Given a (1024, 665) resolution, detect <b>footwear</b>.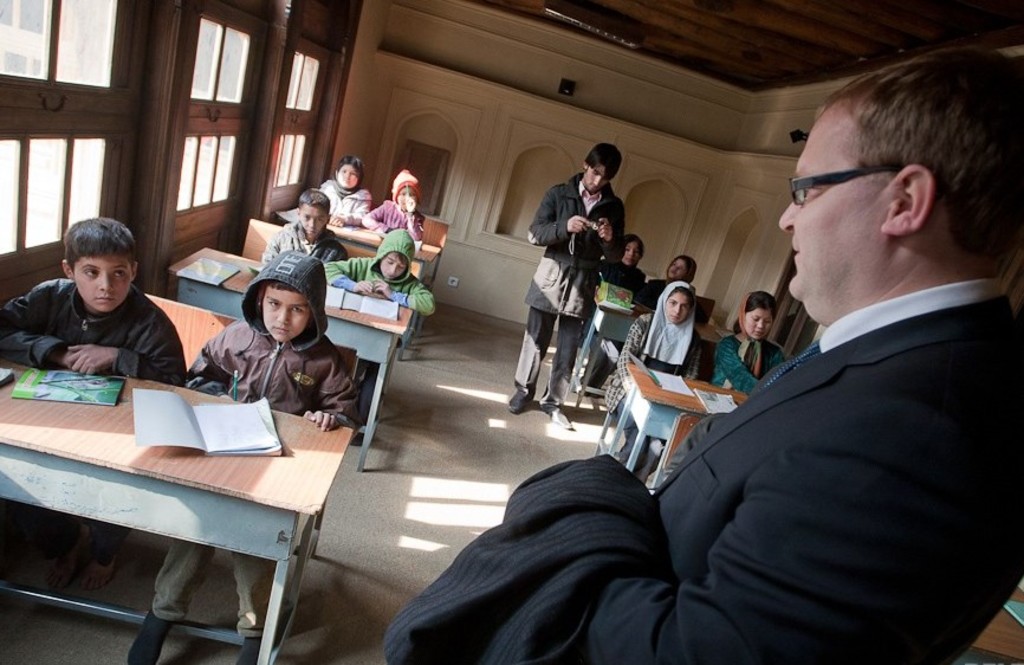
box=[129, 616, 174, 664].
